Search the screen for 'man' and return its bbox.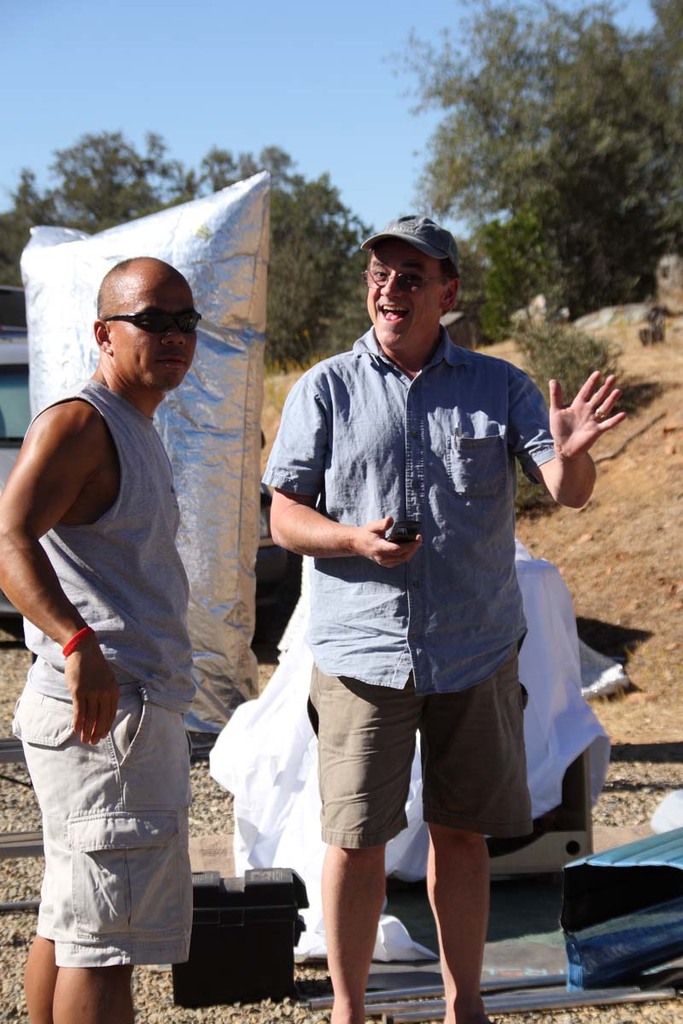
Found: [229, 196, 602, 975].
